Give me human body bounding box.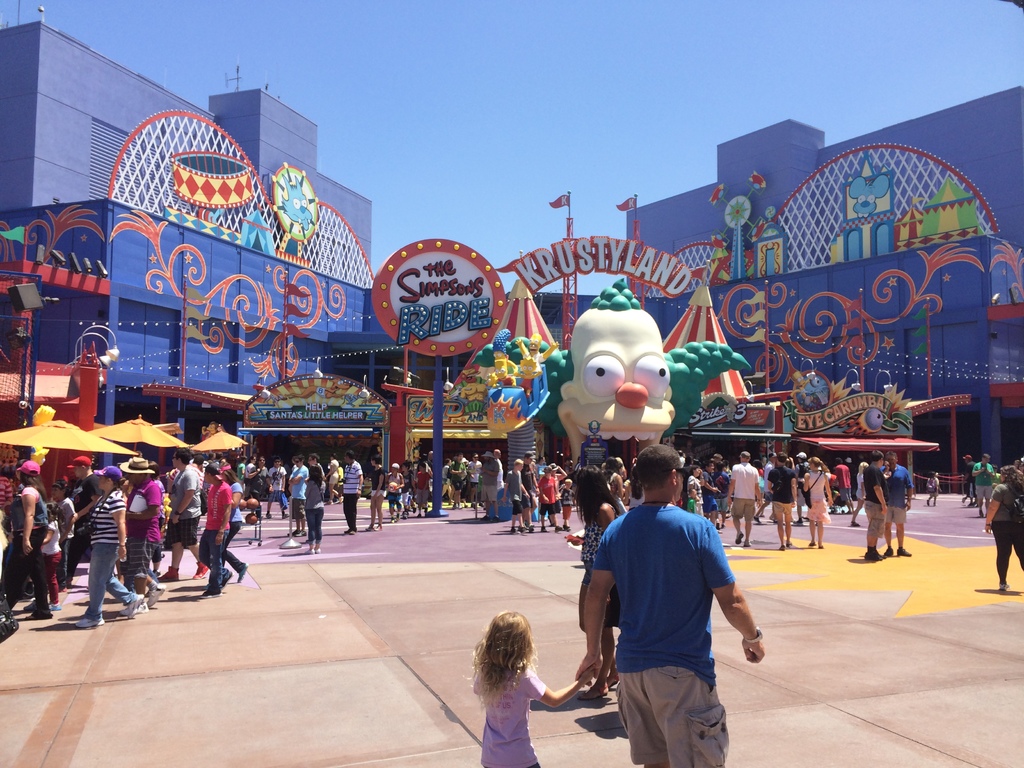
rect(927, 474, 941, 508).
